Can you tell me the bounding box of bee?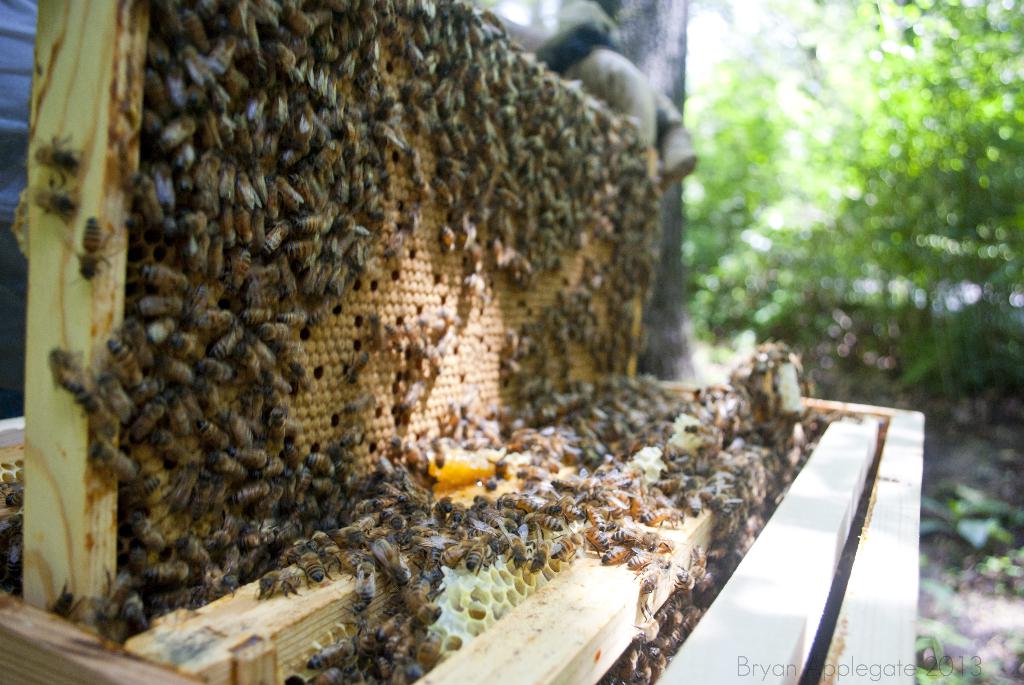
<bbox>367, 653, 389, 684</bbox>.
